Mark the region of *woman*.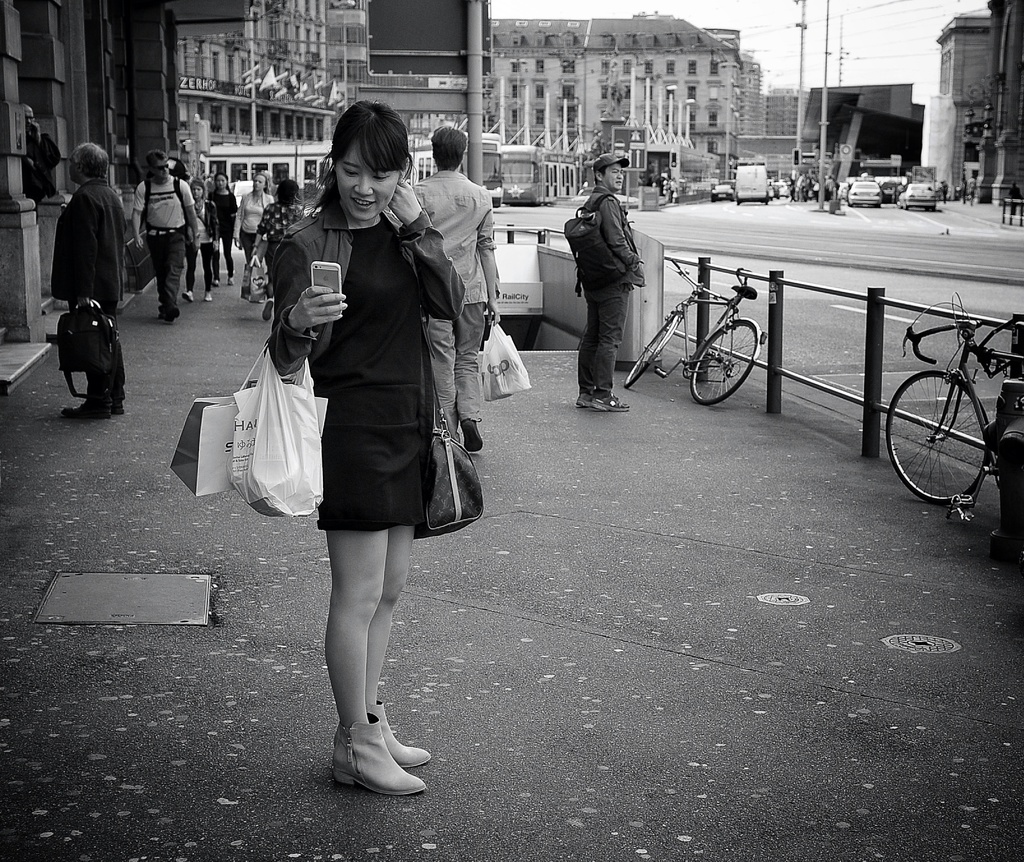
Region: box(260, 183, 305, 292).
